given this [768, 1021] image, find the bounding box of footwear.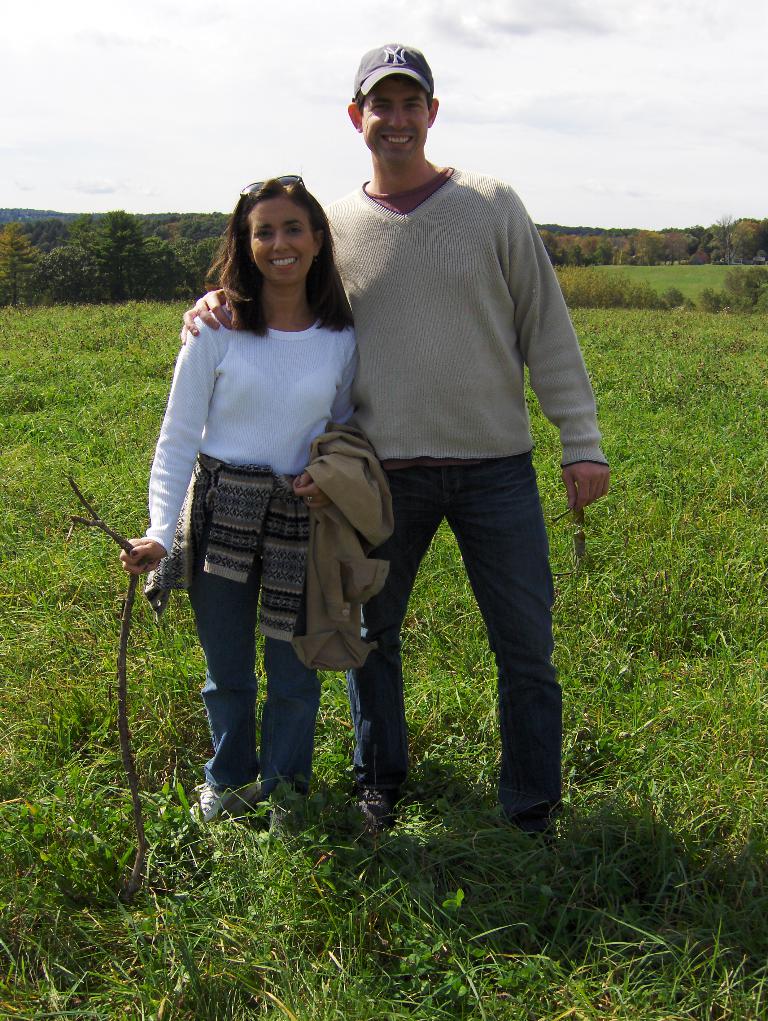
<region>193, 736, 266, 828</region>.
